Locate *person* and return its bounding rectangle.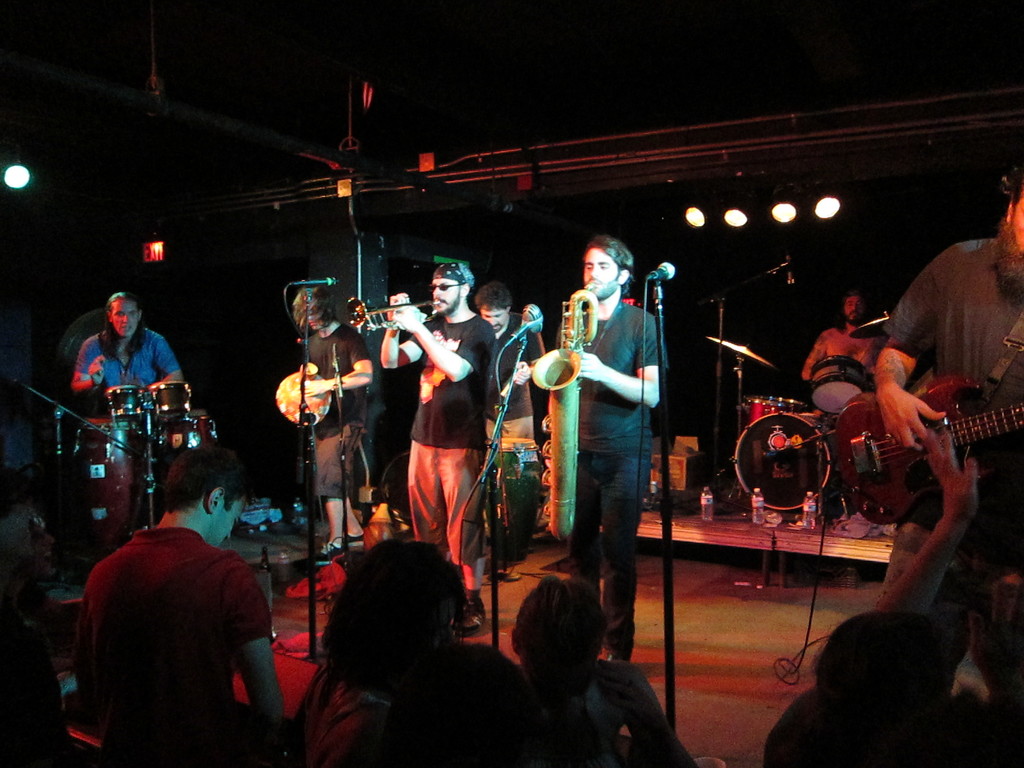
[left=541, top=237, right=656, bottom=662].
